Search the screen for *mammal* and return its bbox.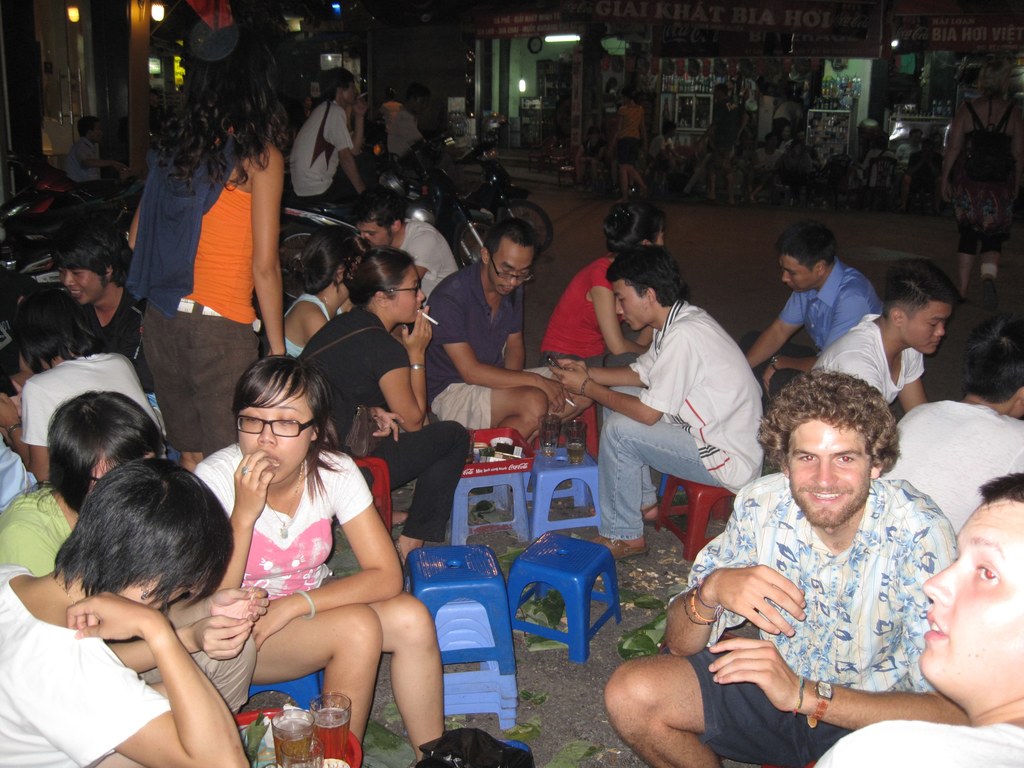
Found: pyautogui.locateOnScreen(849, 136, 902, 185).
